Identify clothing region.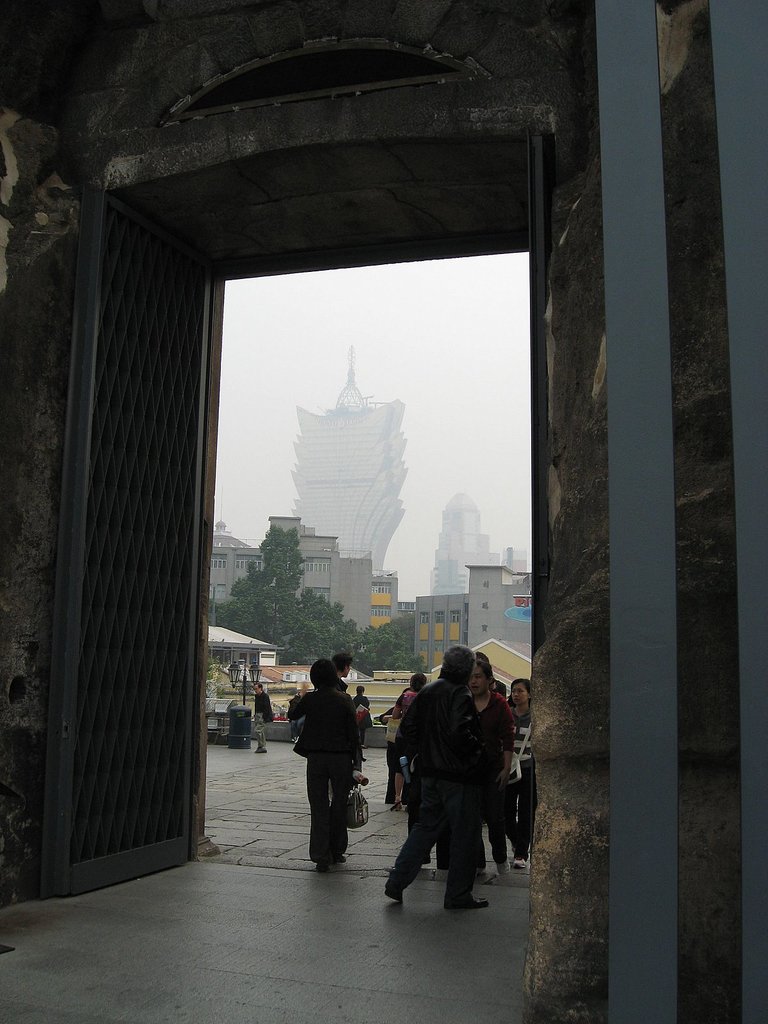
Region: select_region(390, 686, 421, 721).
